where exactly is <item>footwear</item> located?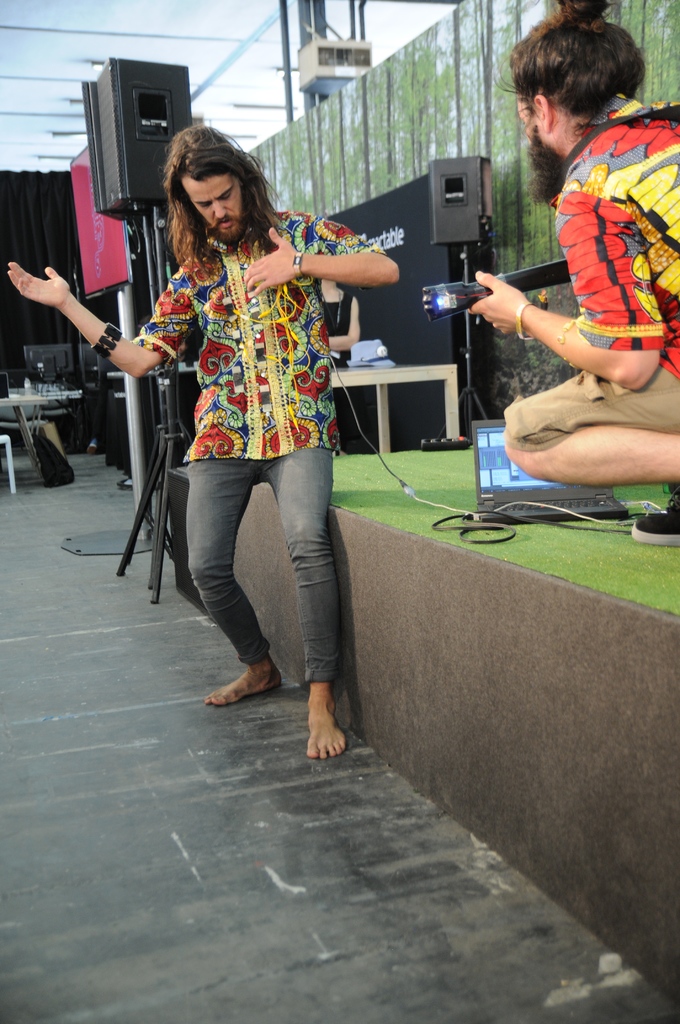
Its bounding box is [x1=627, y1=485, x2=679, y2=546].
